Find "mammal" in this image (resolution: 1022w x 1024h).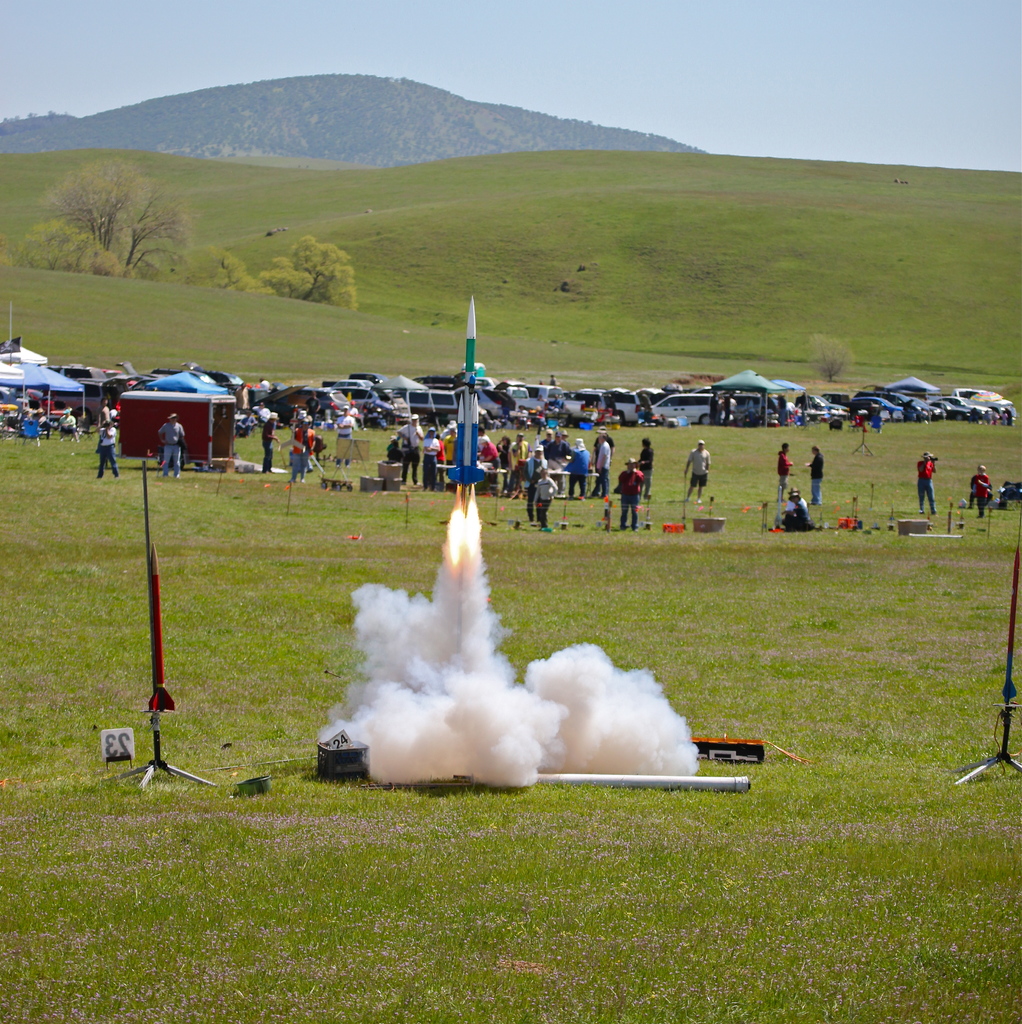
98:397:106:431.
